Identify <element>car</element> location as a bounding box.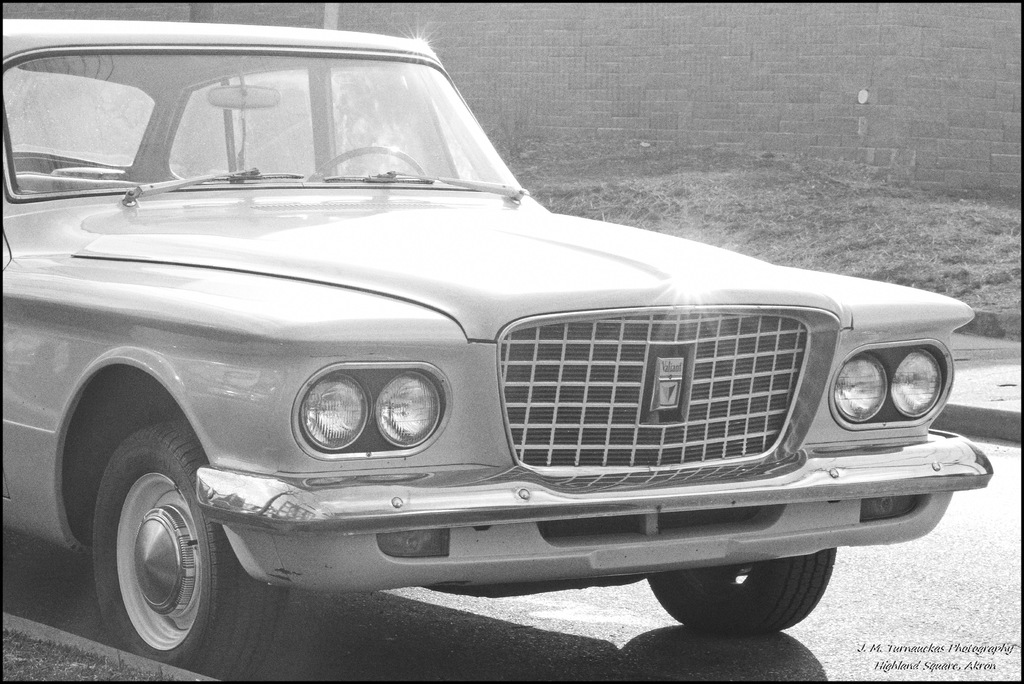
rect(0, 14, 993, 683).
